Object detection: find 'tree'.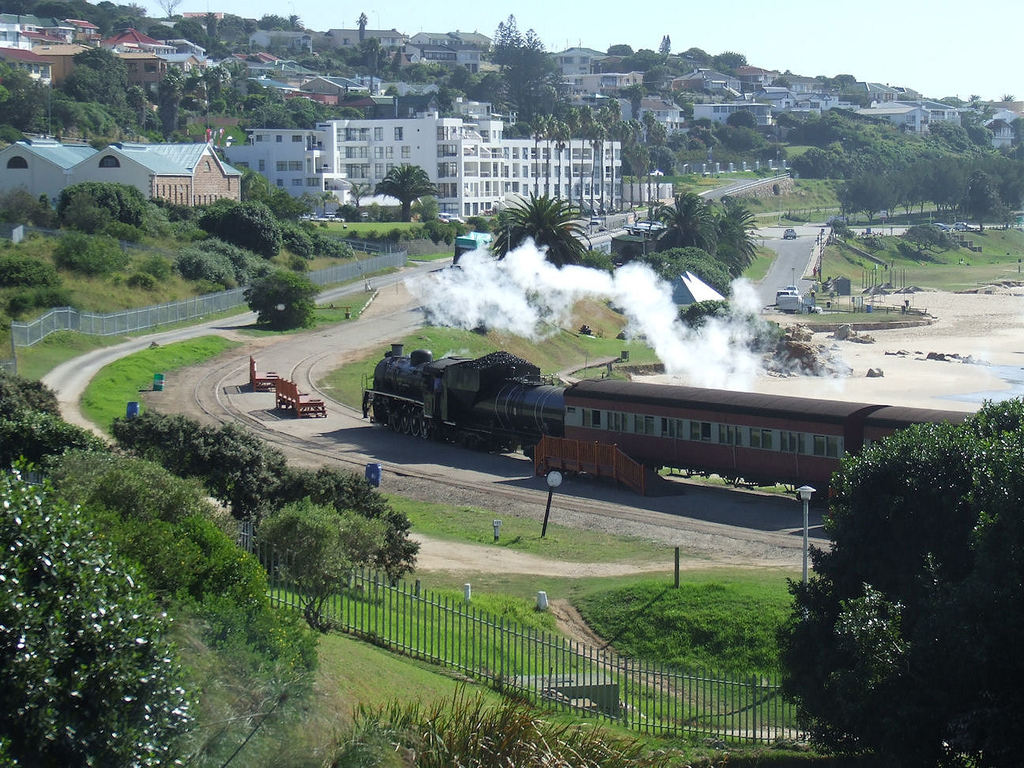
left=592, top=110, right=608, bottom=213.
